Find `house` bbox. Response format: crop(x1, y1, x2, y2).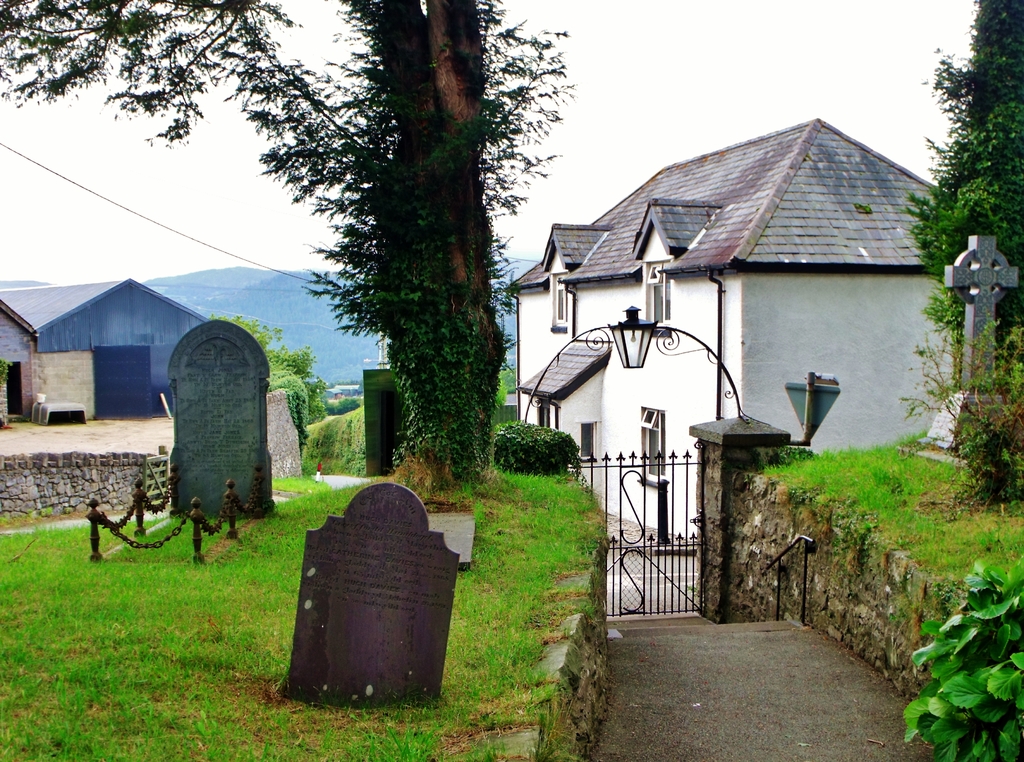
crop(501, 114, 957, 626).
